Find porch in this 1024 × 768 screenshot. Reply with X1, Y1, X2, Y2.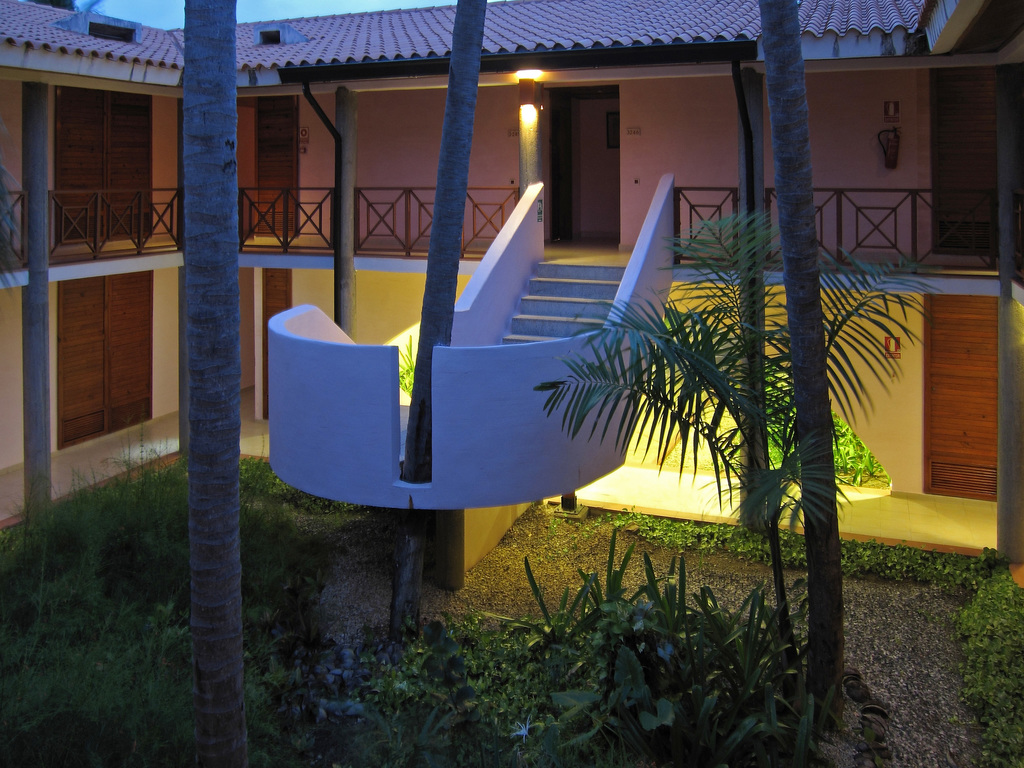
0, 177, 1000, 531.
